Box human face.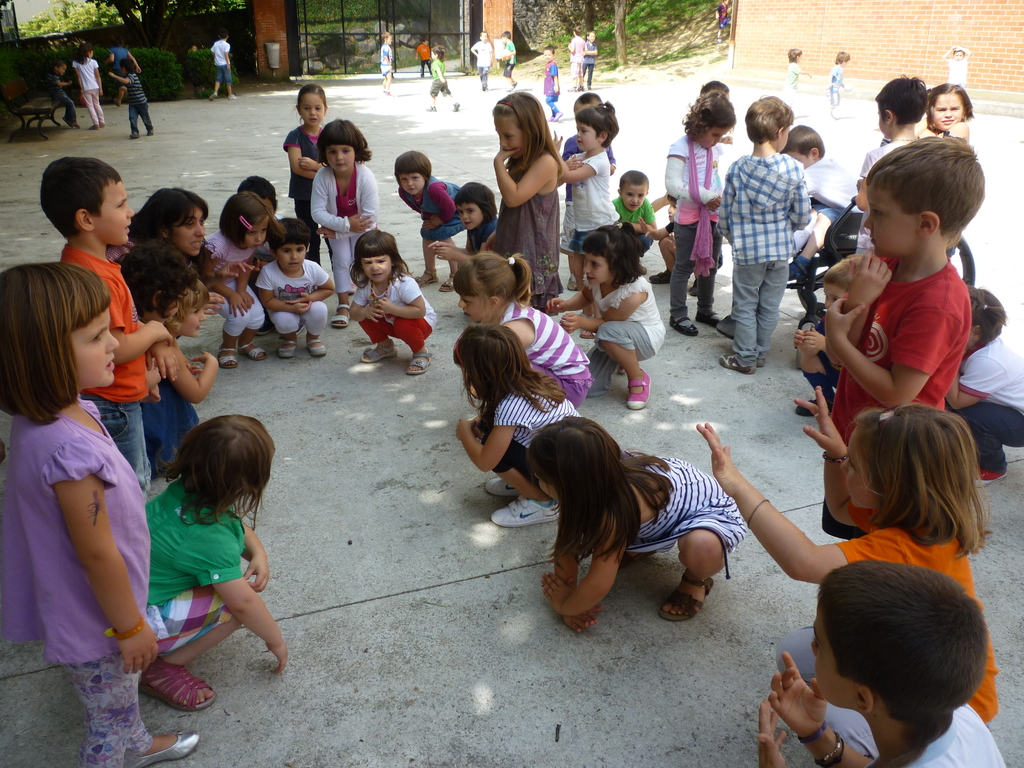
locate(925, 87, 966, 124).
